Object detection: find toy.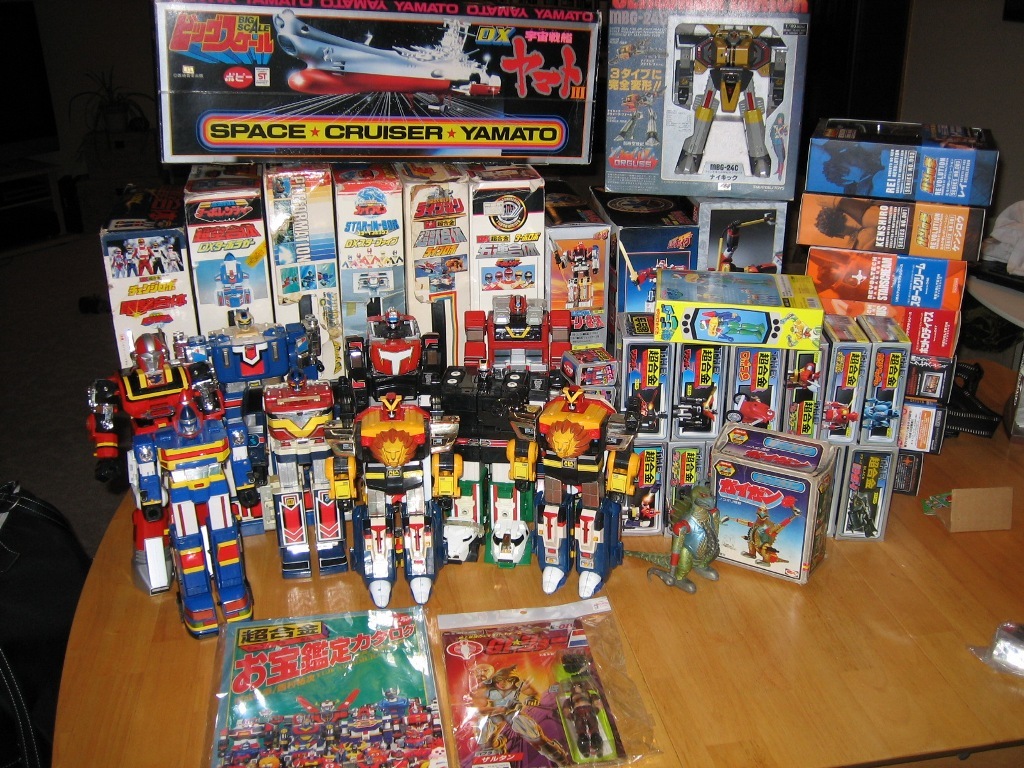
BBox(692, 313, 769, 338).
